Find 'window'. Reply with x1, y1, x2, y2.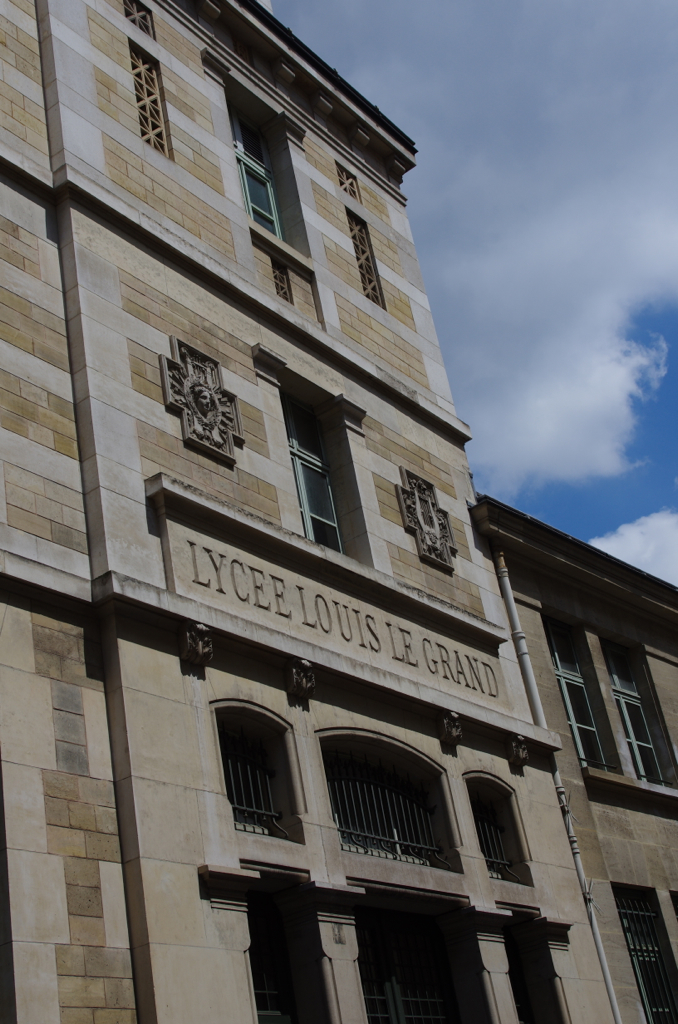
538, 609, 622, 778.
